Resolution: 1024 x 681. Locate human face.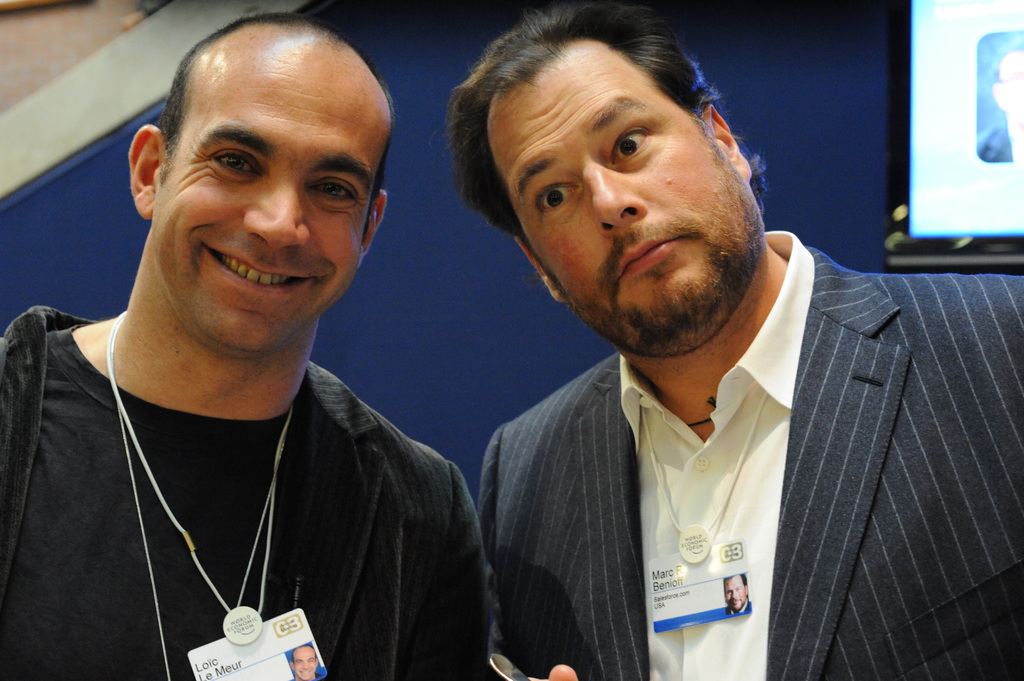
(left=728, top=577, right=742, bottom=608).
